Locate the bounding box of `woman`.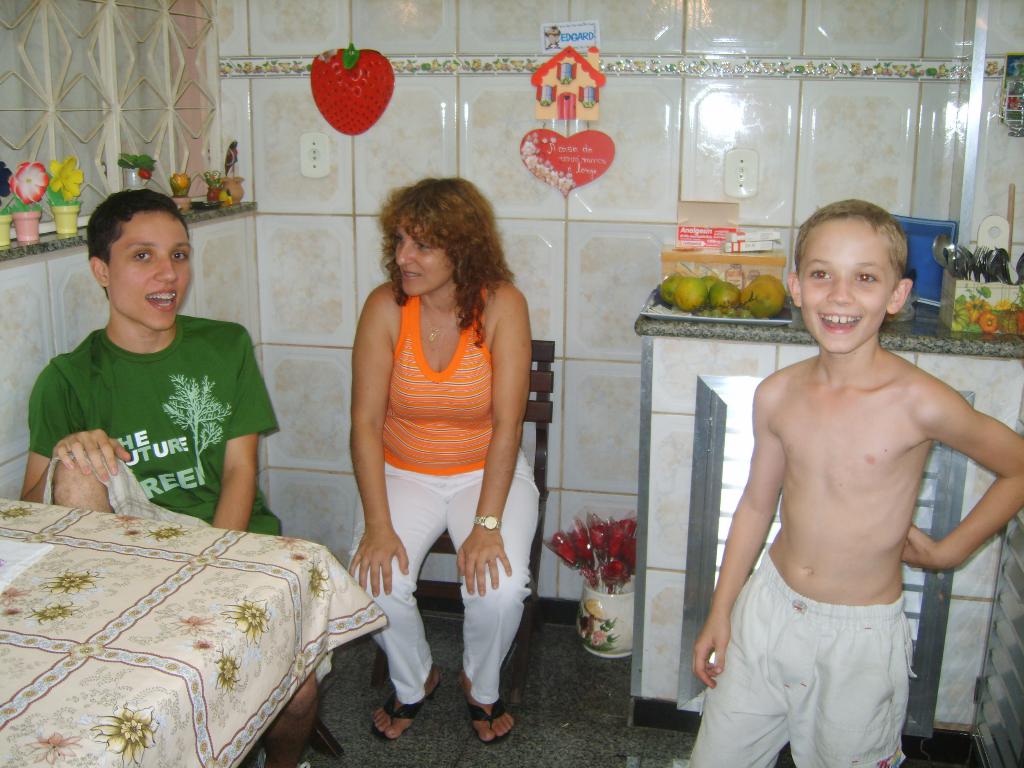
Bounding box: region(361, 191, 524, 711).
